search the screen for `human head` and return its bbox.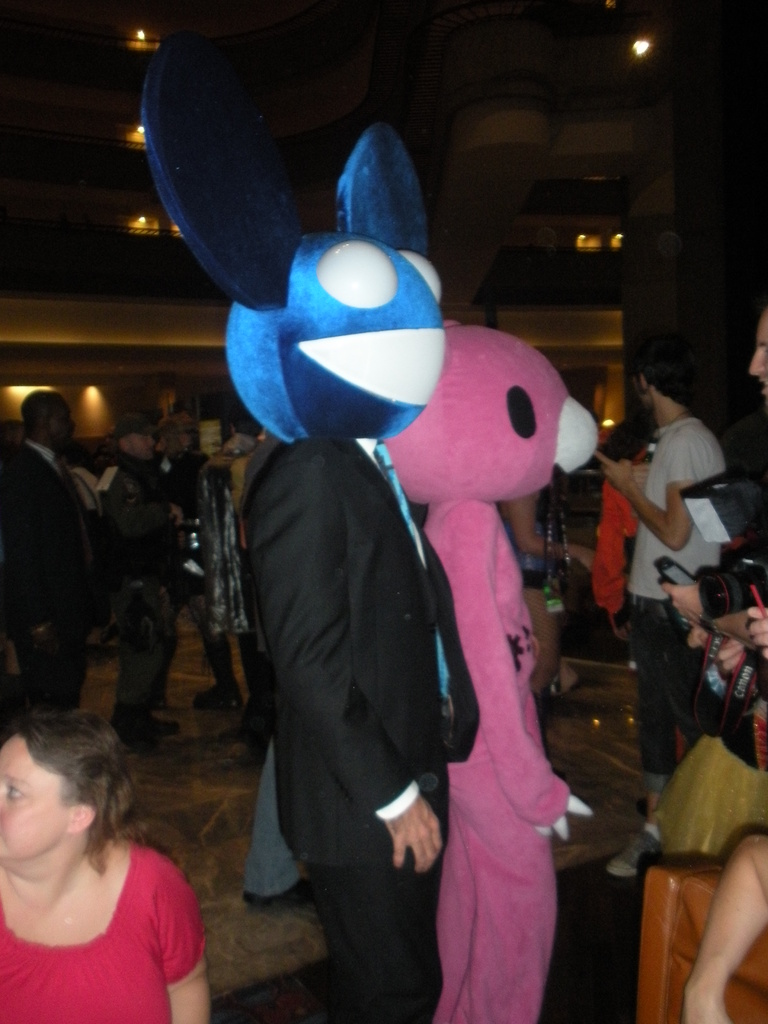
Found: box(17, 391, 75, 449).
